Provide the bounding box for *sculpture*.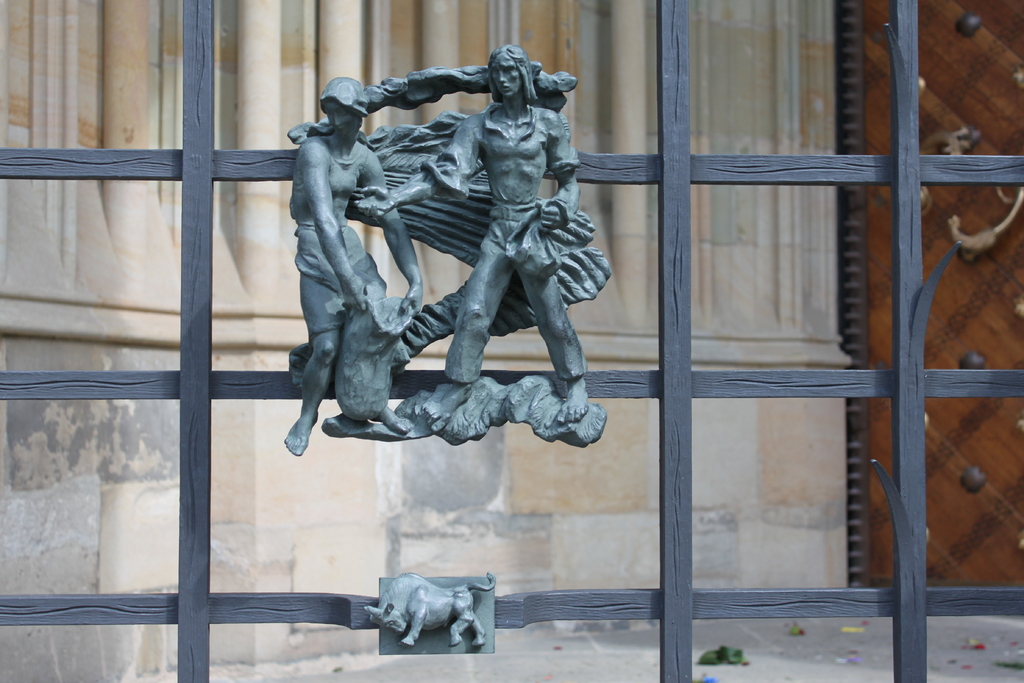
region(264, 43, 640, 485).
